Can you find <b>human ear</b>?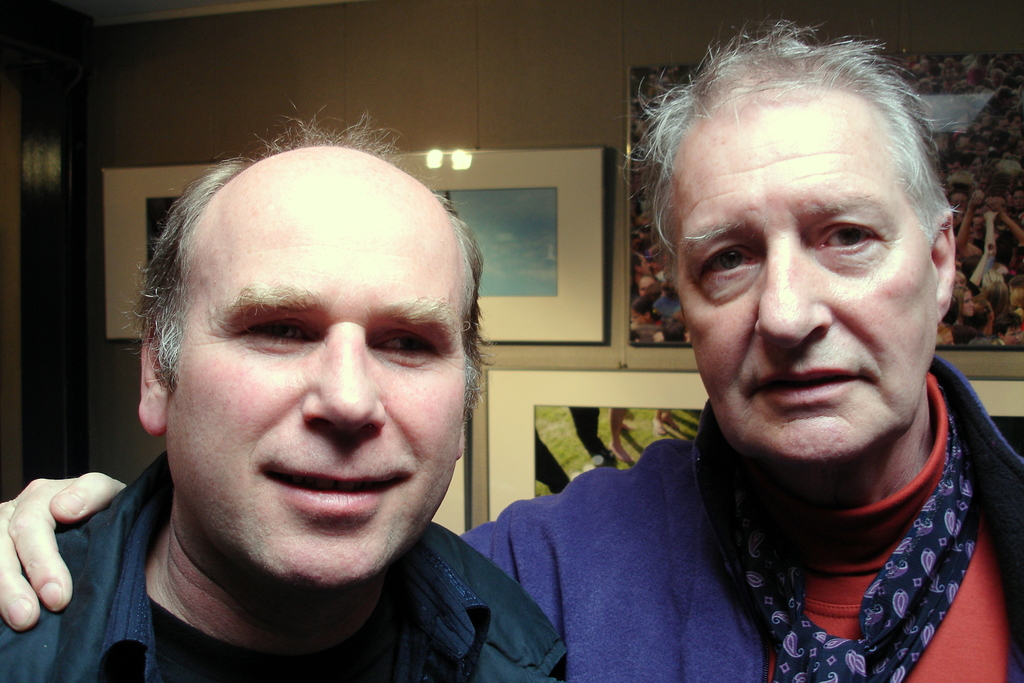
Yes, bounding box: detection(141, 318, 175, 439).
